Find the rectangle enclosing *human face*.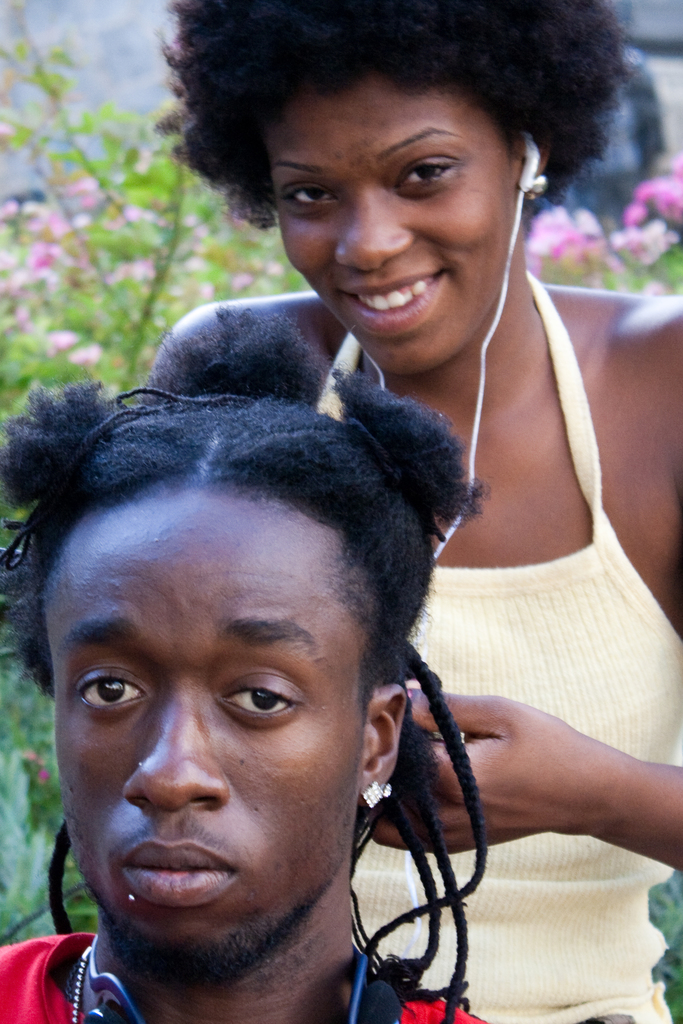
(42,490,370,945).
